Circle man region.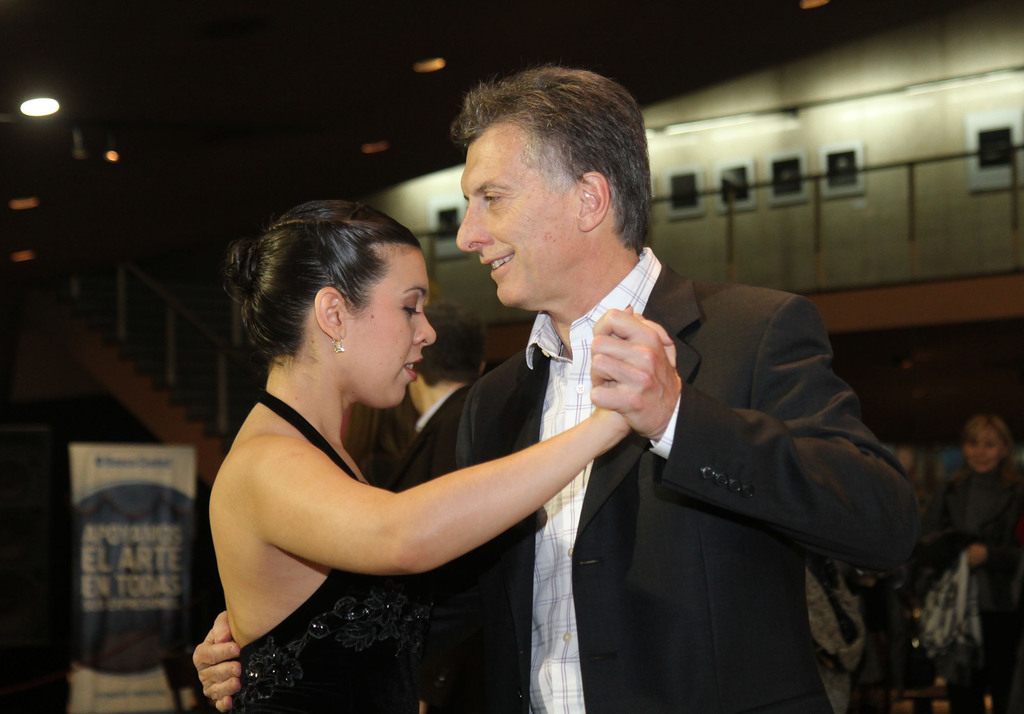
Region: [404,297,497,434].
